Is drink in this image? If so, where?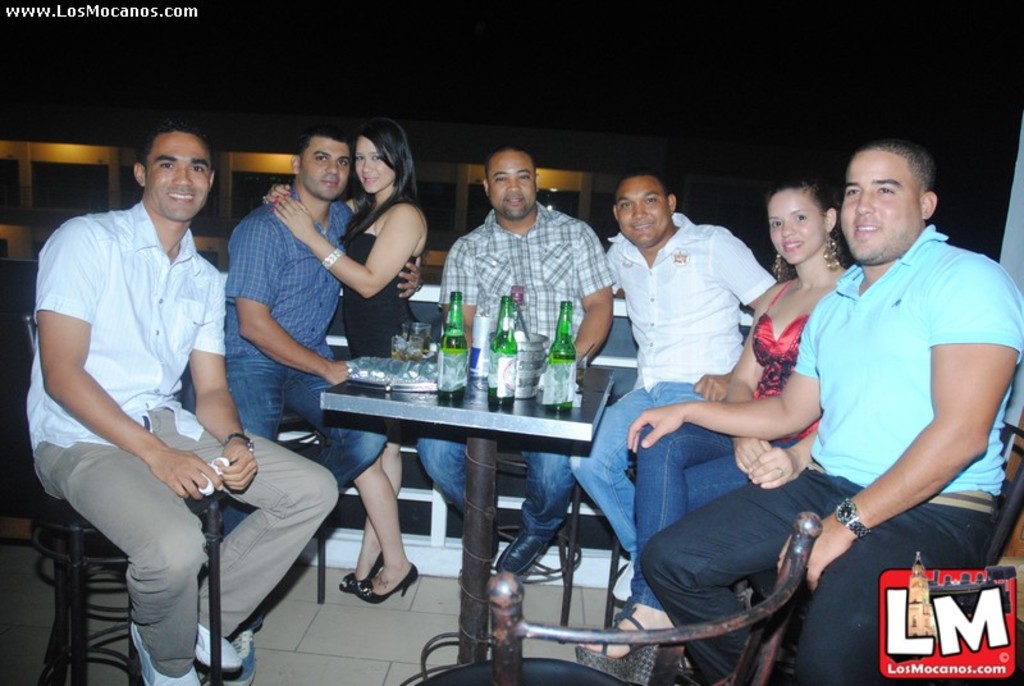
Yes, at (x1=486, y1=384, x2=517, y2=408).
